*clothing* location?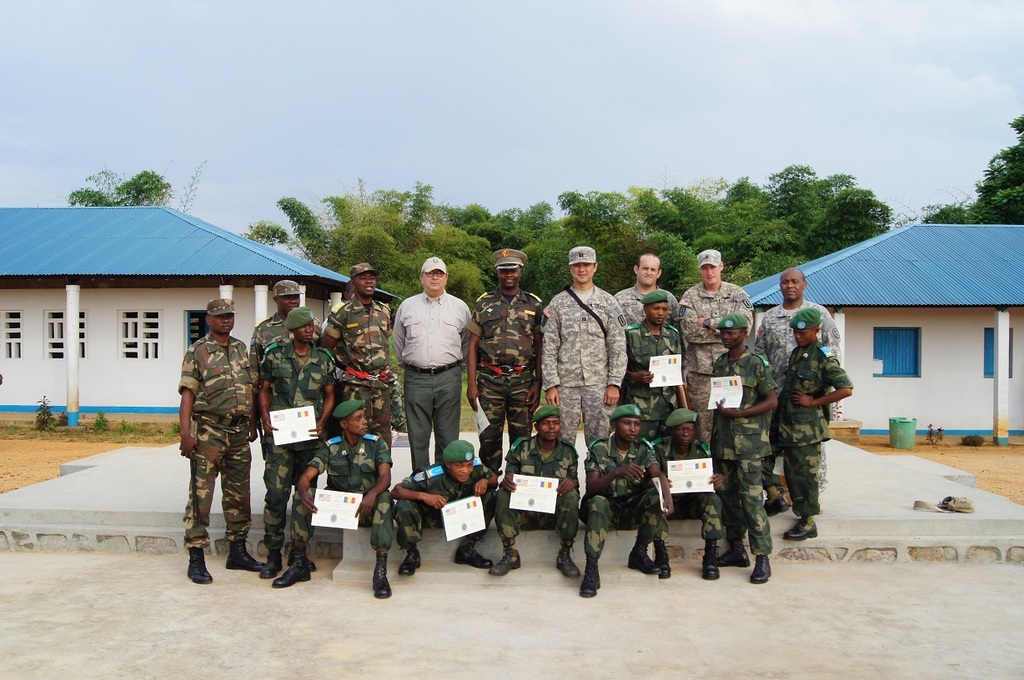
<box>532,268,633,453</box>
